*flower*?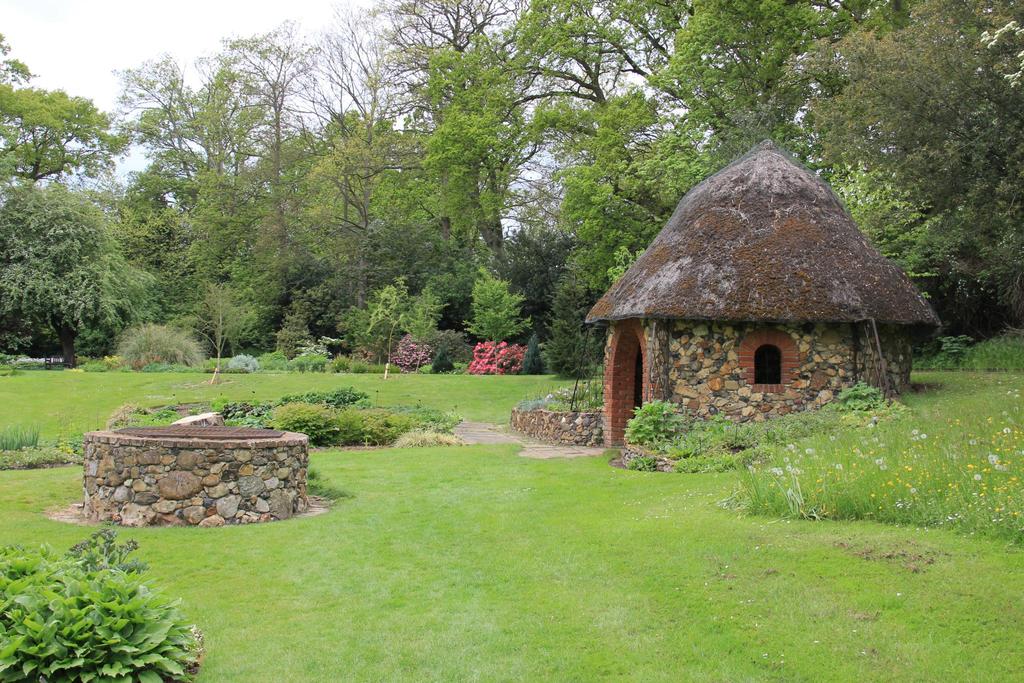
(x1=986, y1=456, x2=1002, y2=471)
